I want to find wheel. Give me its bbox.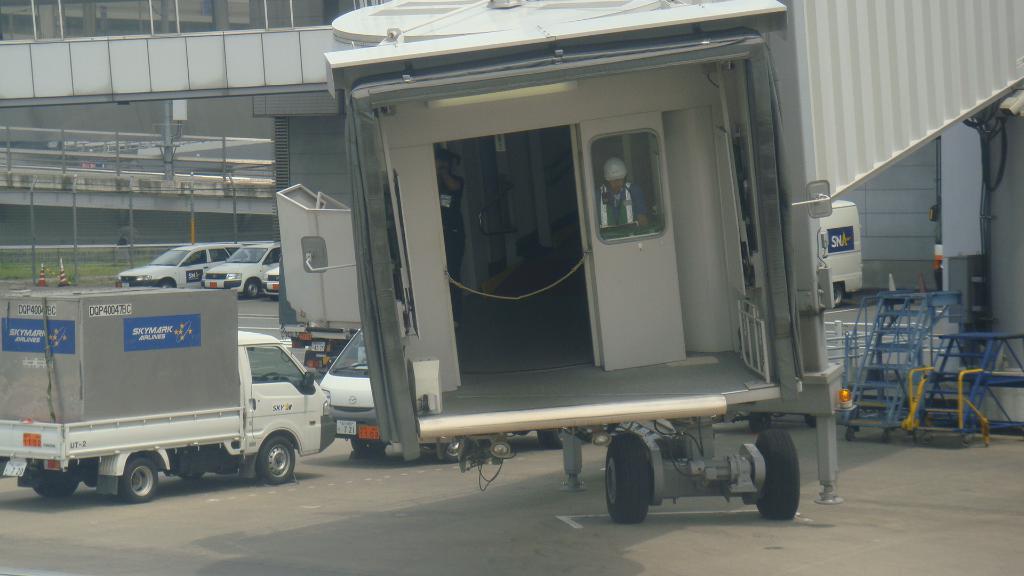
box(257, 436, 298, 486).
